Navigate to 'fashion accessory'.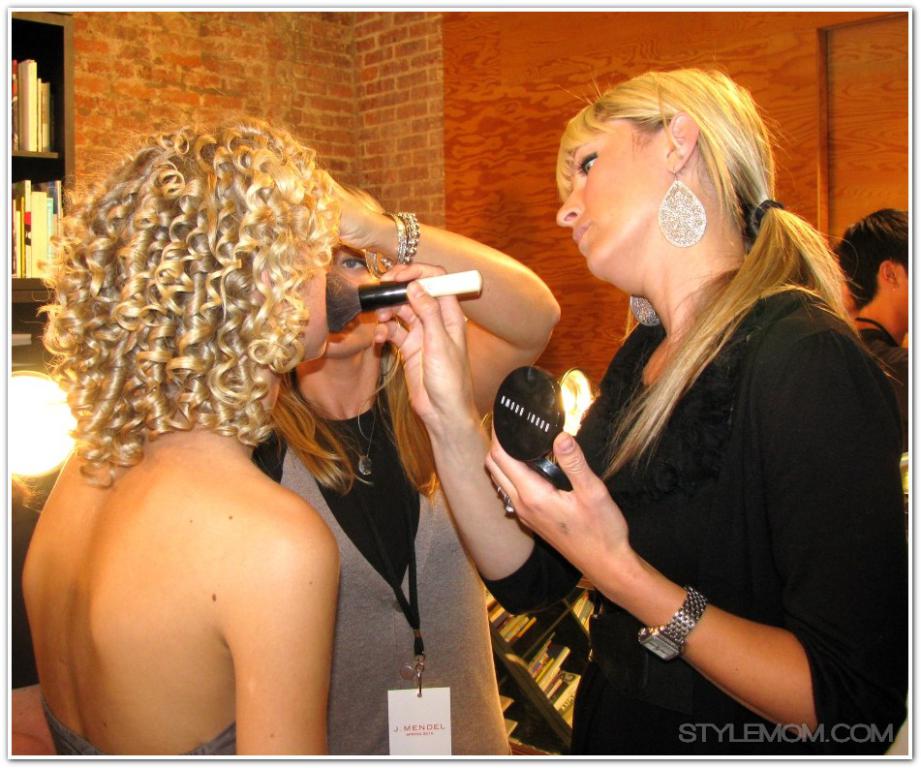
Navigation target: Rect(492, 364, 571, 489).
